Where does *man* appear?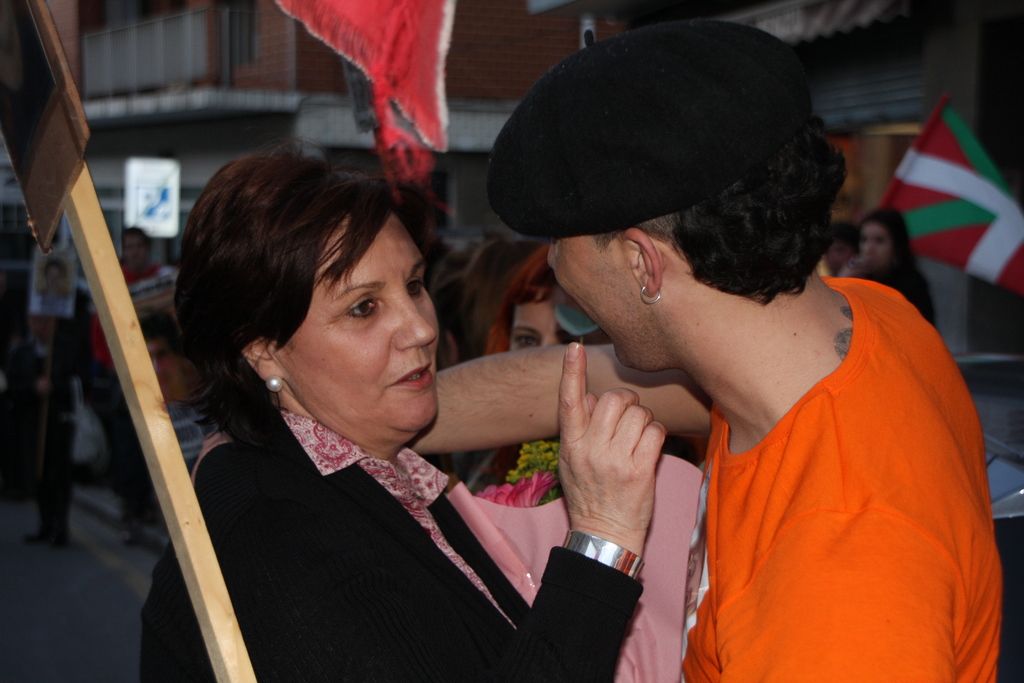
Appears at detection(479, 55, 990, 682).
